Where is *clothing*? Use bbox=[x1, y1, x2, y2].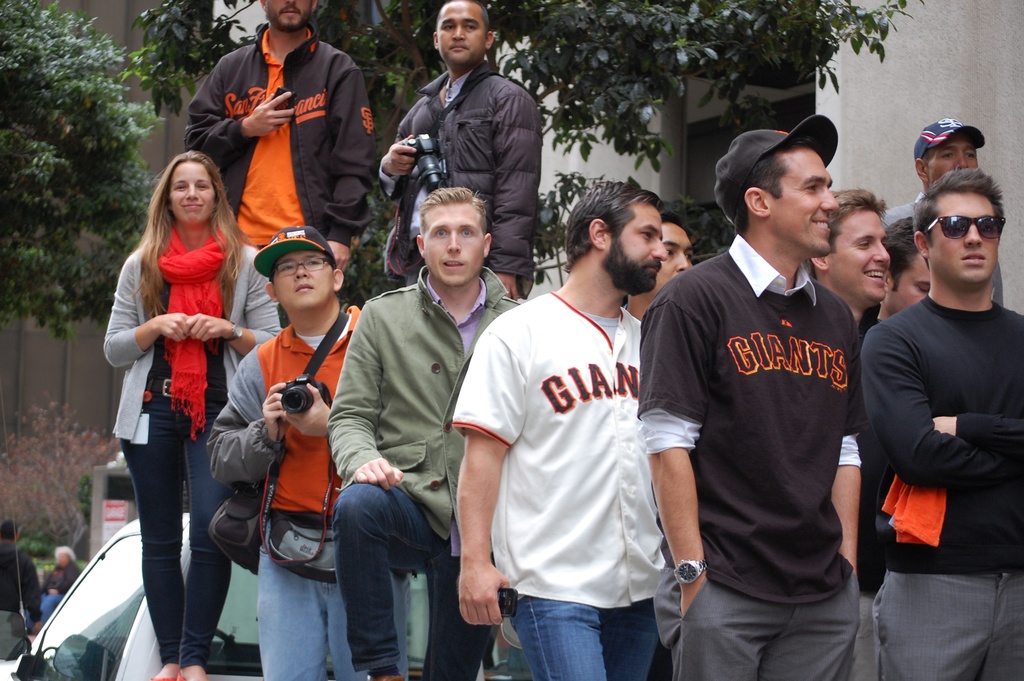
bbox=[859, 304, 892, 579].
